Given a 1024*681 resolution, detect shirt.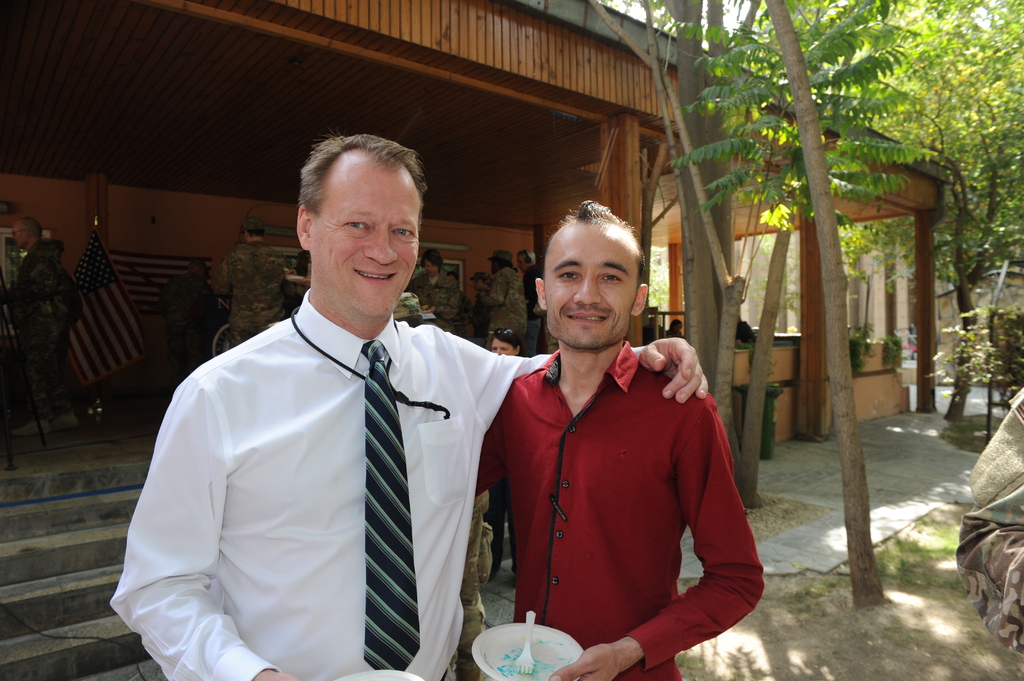
l=493, t=319, r=741, b=646.
